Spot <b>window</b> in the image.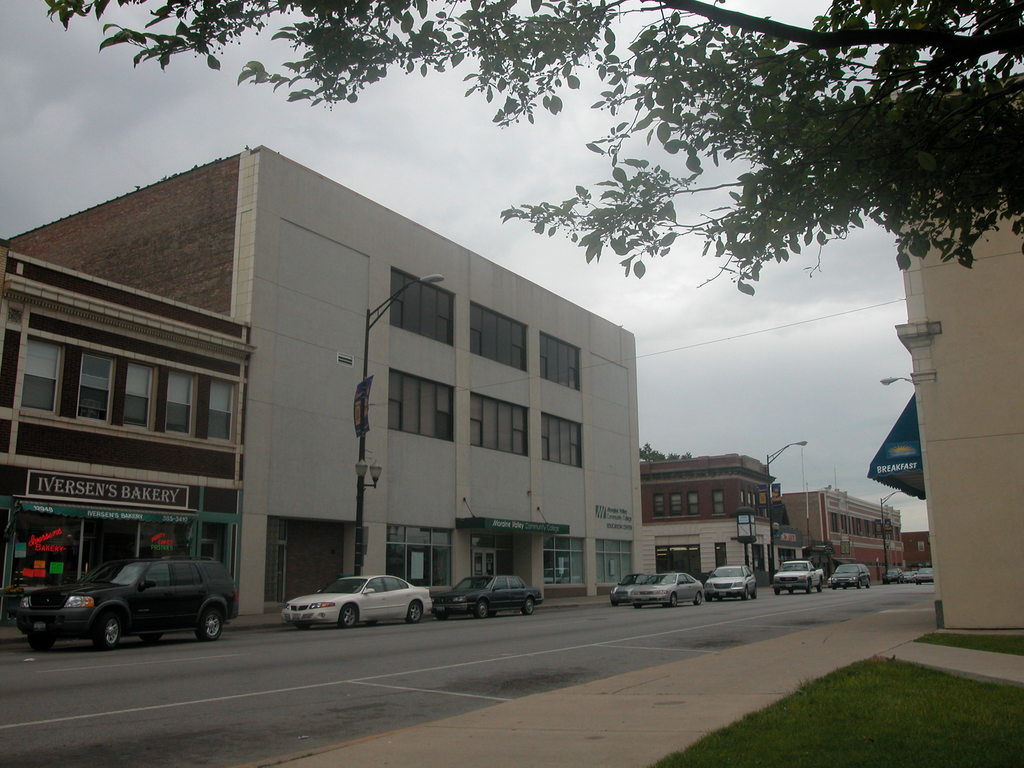
<b>window</b> found at bbox=(392, 269, 458, 347).
